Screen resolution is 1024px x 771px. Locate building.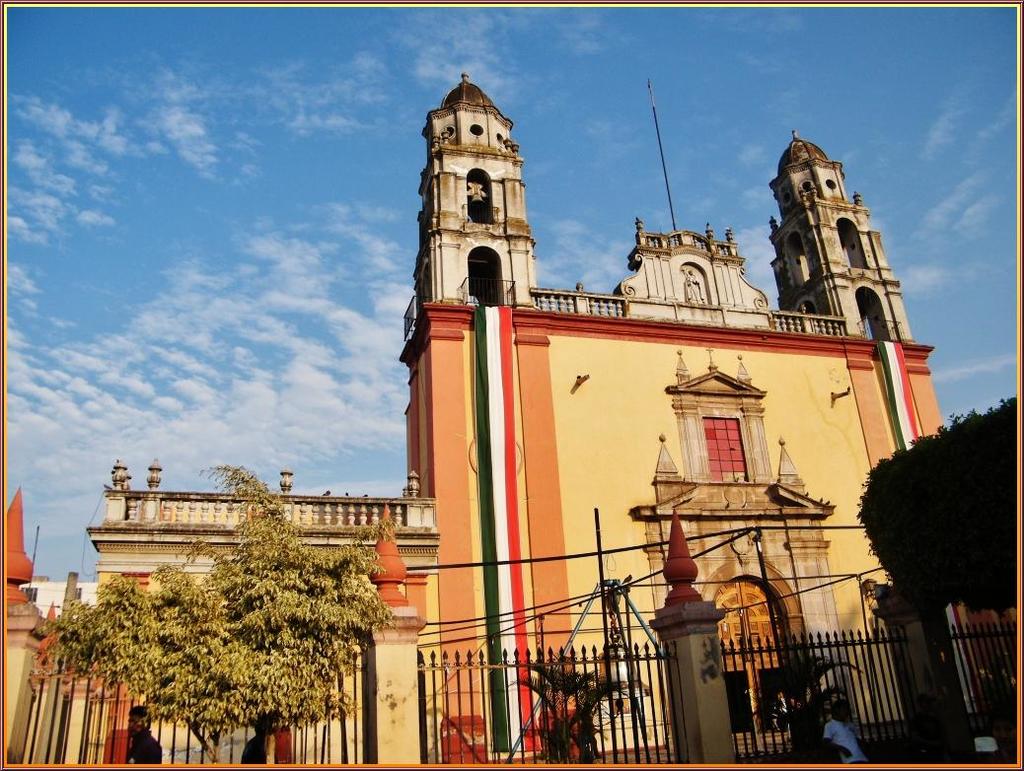
bbox=(3, 74, 1017, 765).
